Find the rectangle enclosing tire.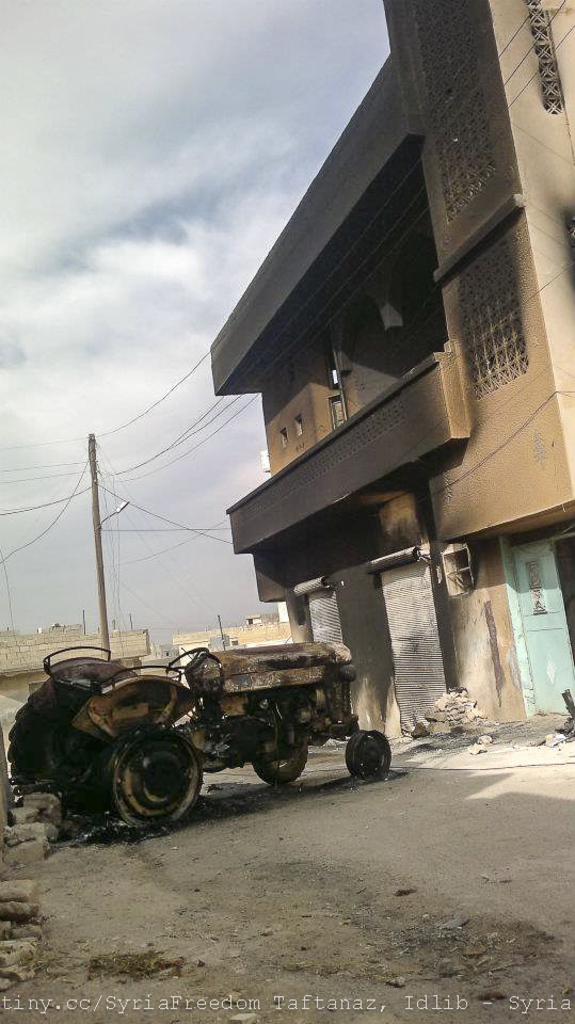
<box>251,739,310,784</box>.
